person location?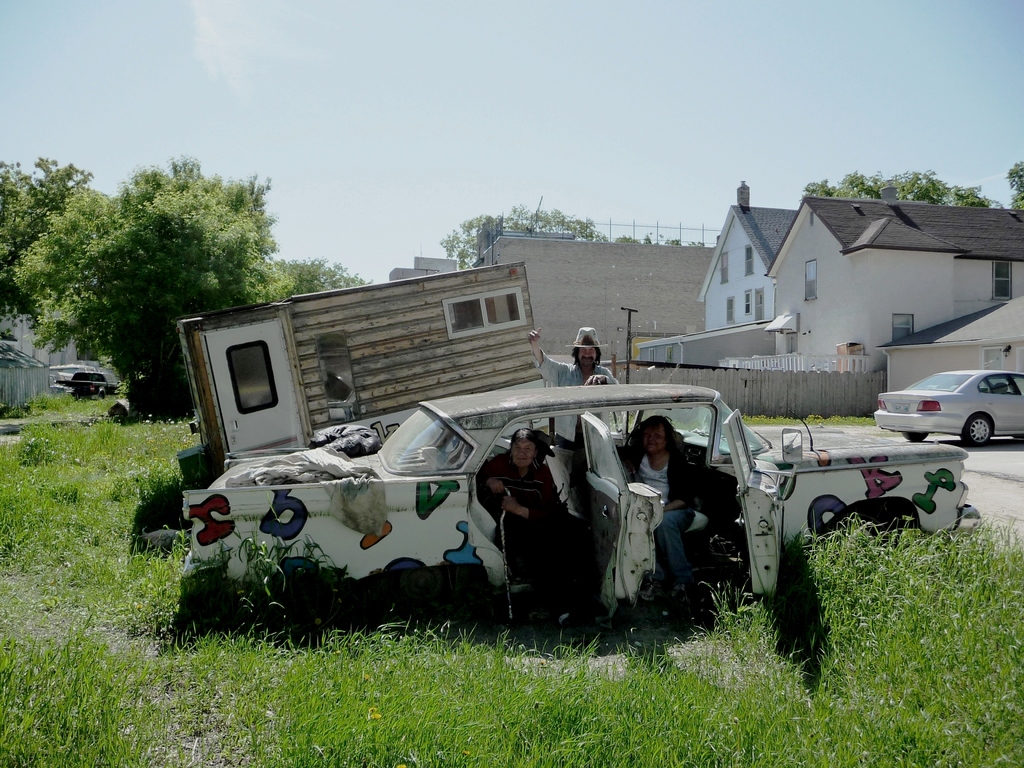
BBox(469, 422, 600, 621)
